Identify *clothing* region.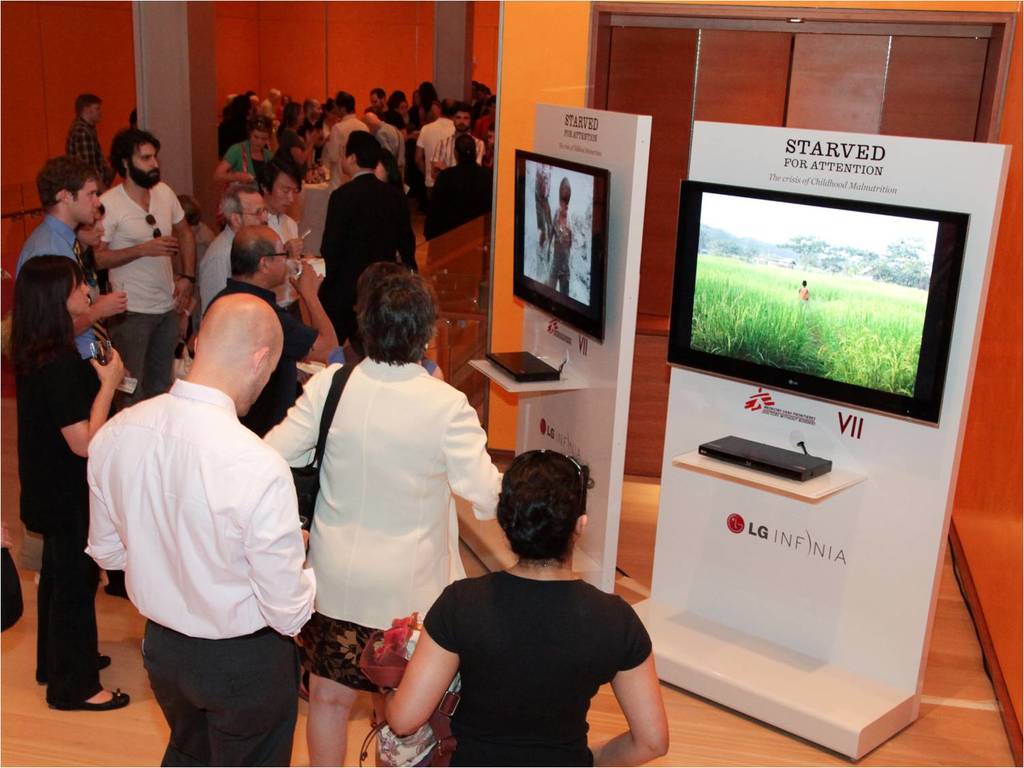
Region: <region>417, 572, 653, 764</region>.
